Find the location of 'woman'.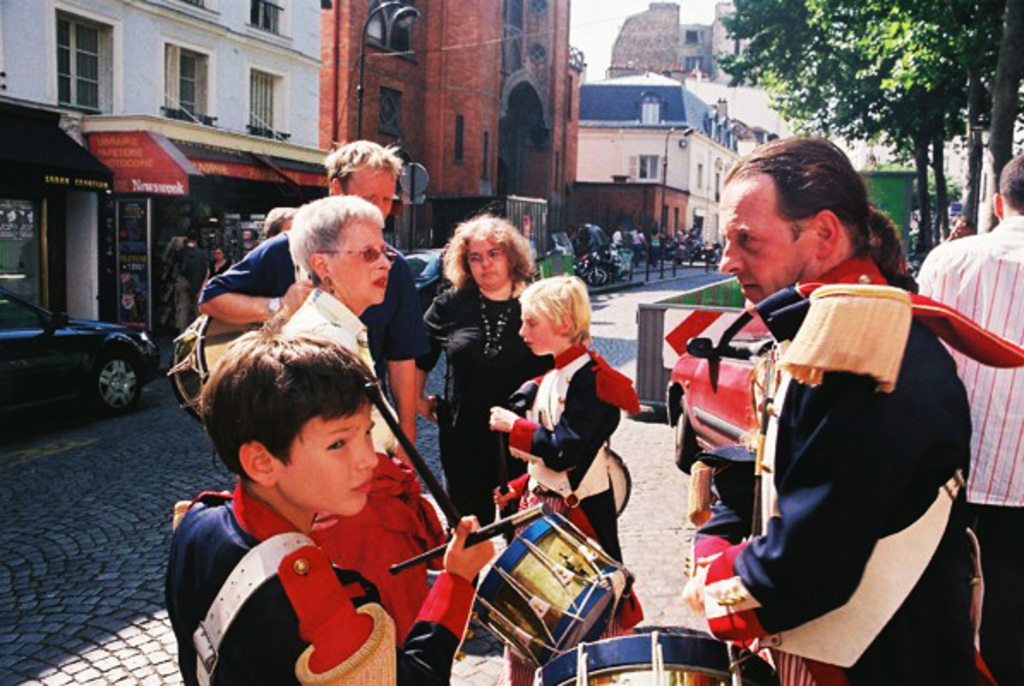
Location: (left=187, top=238, right=232, bottom=295).
